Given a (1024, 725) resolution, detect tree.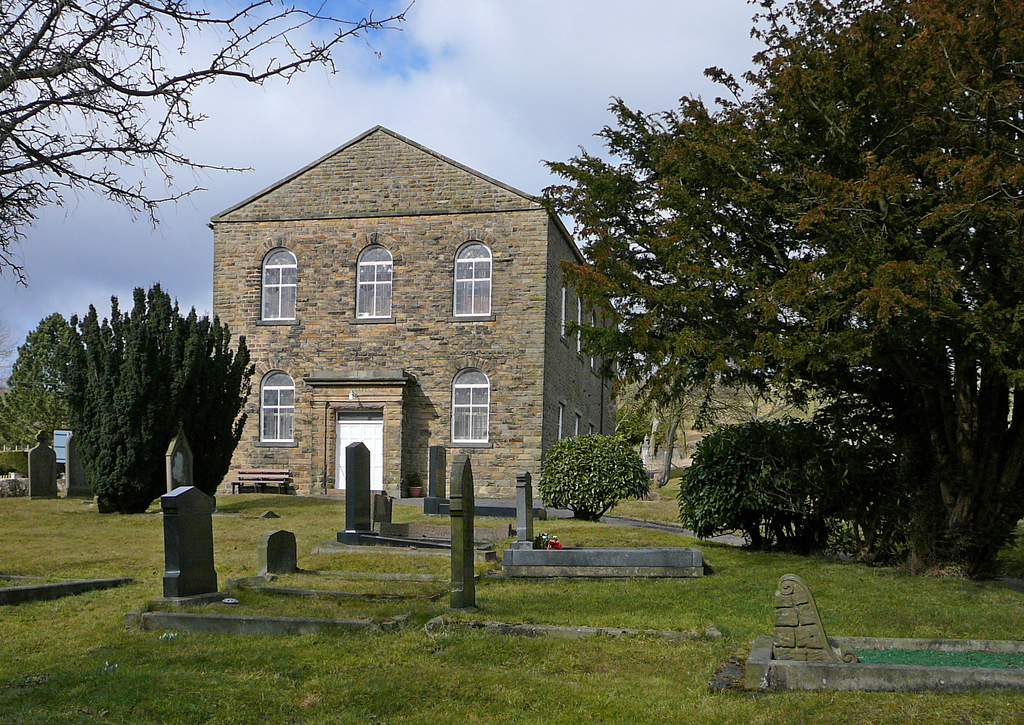
[65,302,111,477].
